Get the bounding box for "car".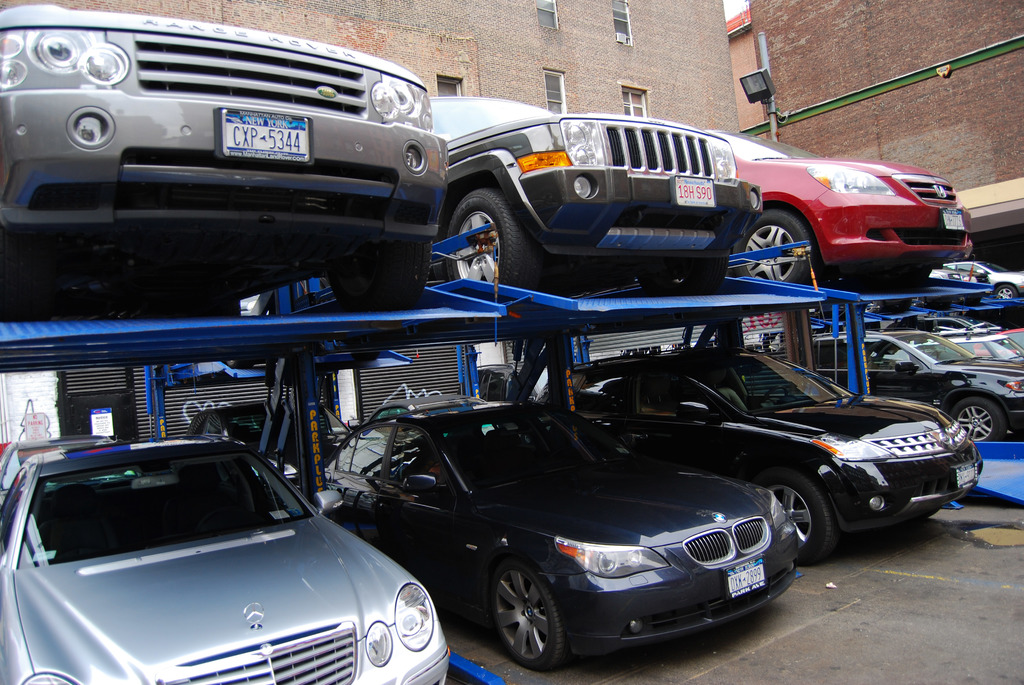
BBox(788, 321, 1023, 435).
